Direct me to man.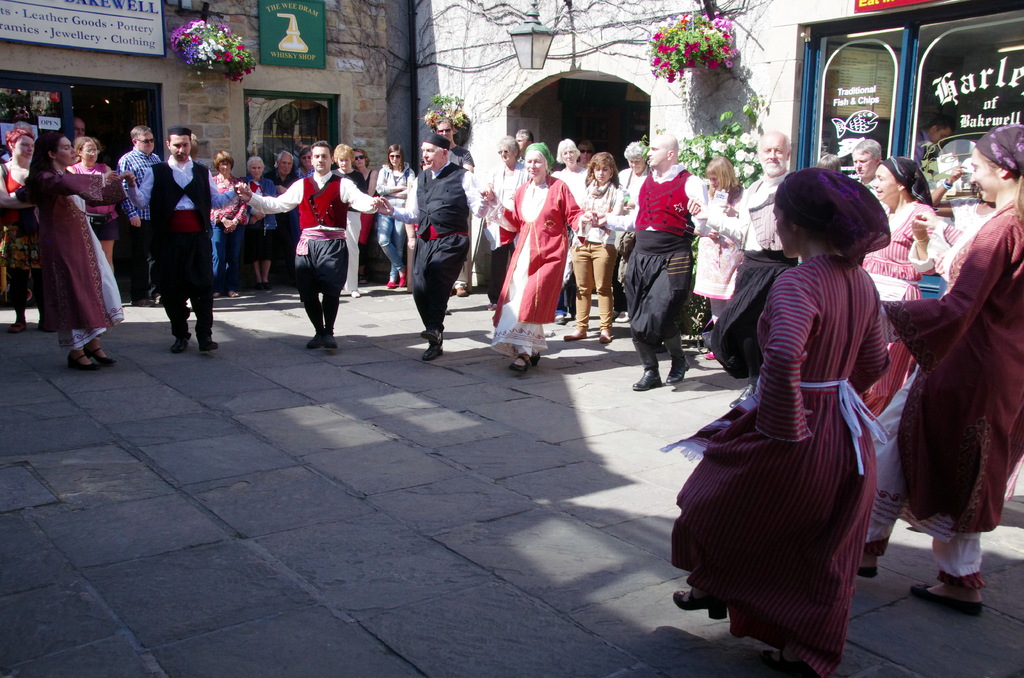
Direction: locate(706, 134, 792, 396).
